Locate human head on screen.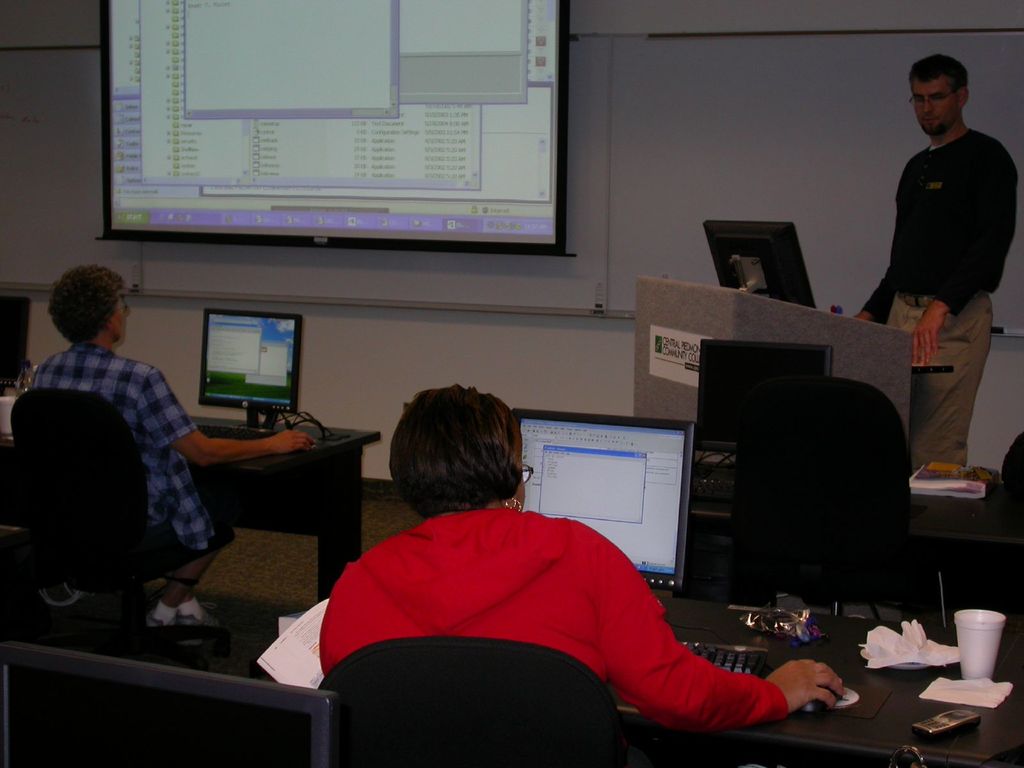
On screen at box(50, 264, 124, 351).
